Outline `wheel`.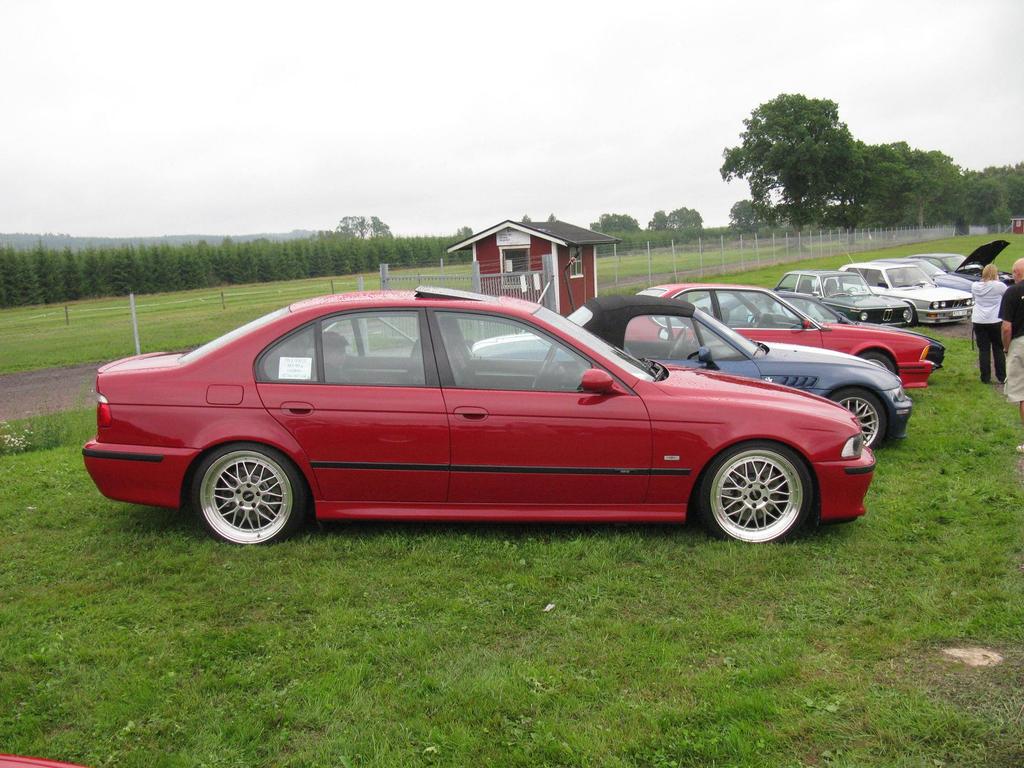
Outline: [845, 285, 857, 289].
